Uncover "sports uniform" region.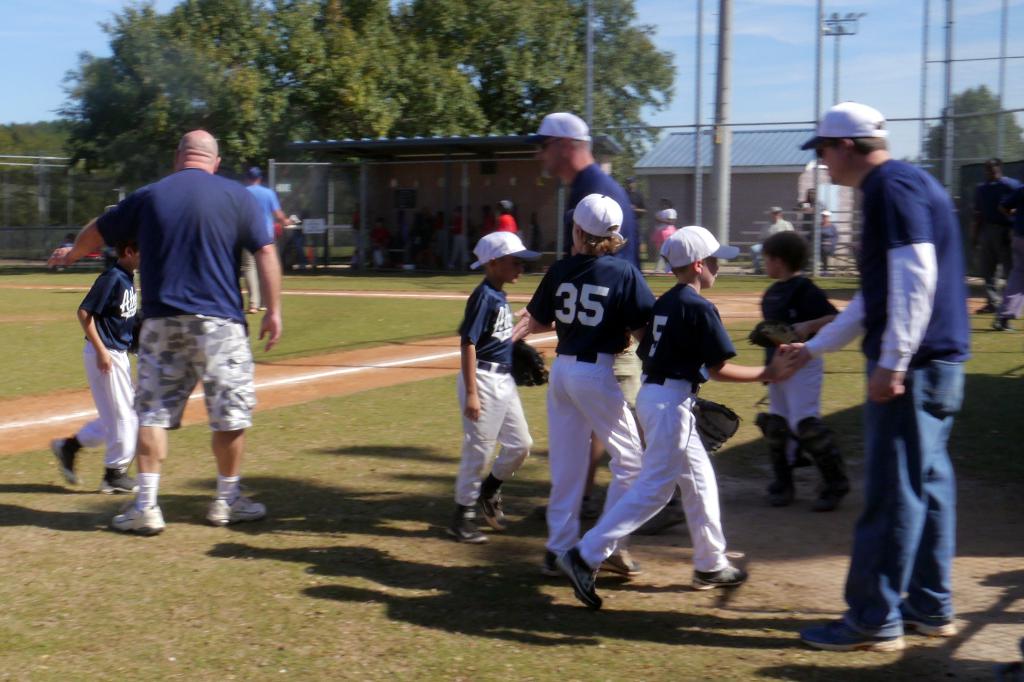
Uncovered: <region>99, 159, 270, 437</region>.
